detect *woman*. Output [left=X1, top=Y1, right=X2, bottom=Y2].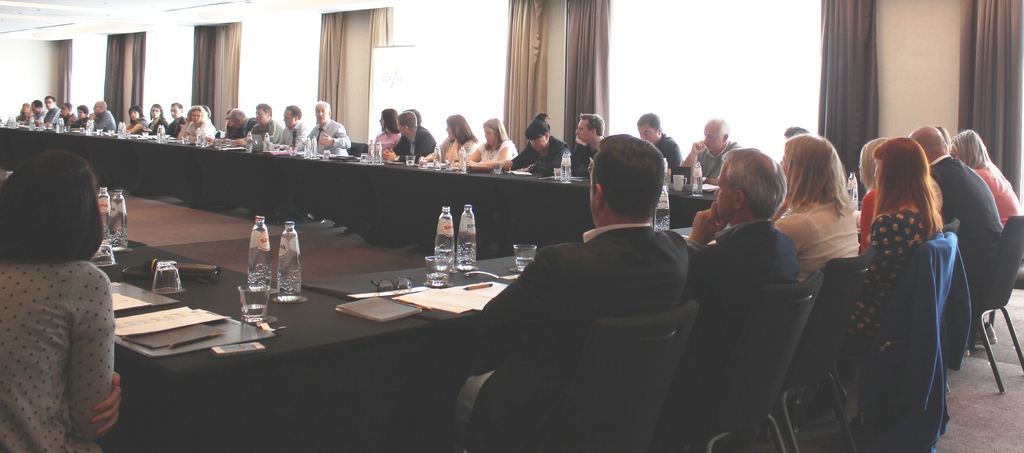
[left=946, top=127, right=1022, bottom=227].
